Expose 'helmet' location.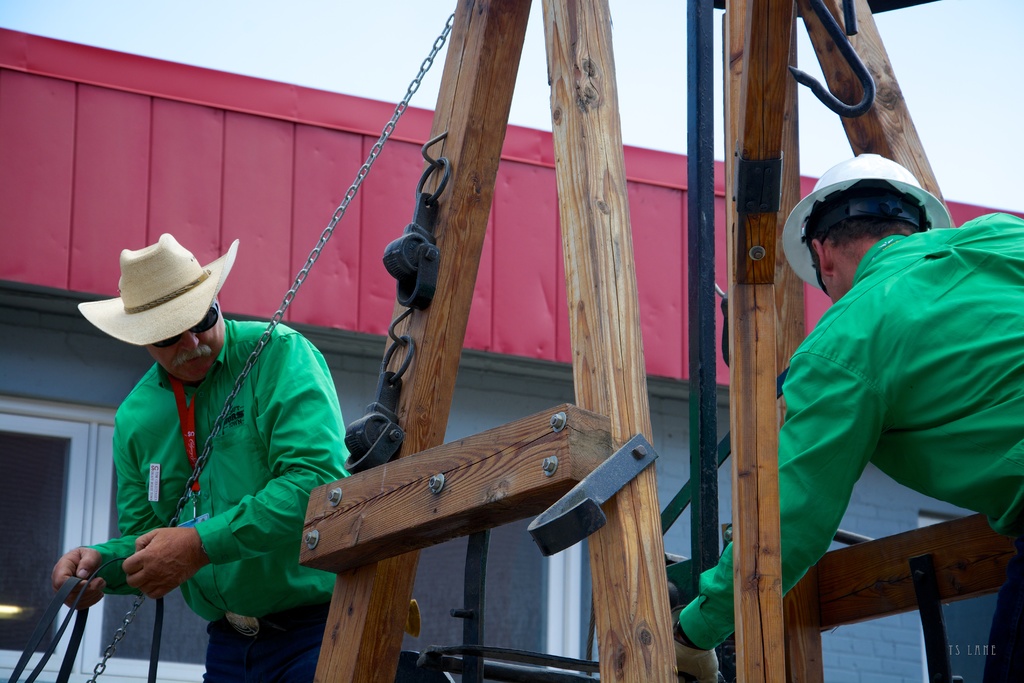
Exposed at 781, 150, 952, 288.
